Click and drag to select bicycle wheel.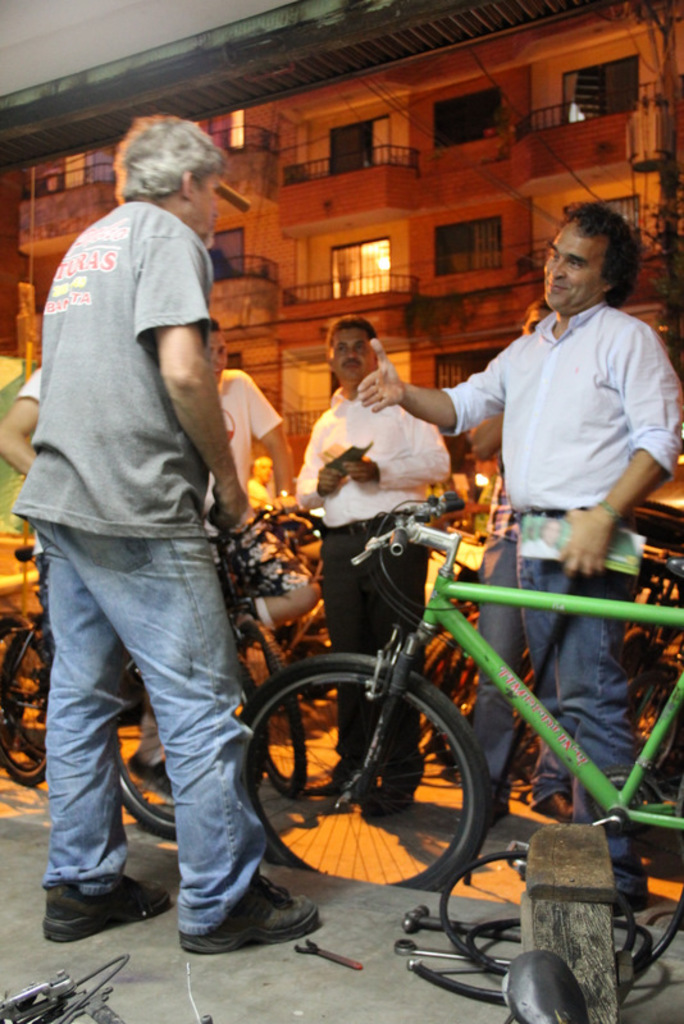
Selection: 115, 641, 286, 841.
